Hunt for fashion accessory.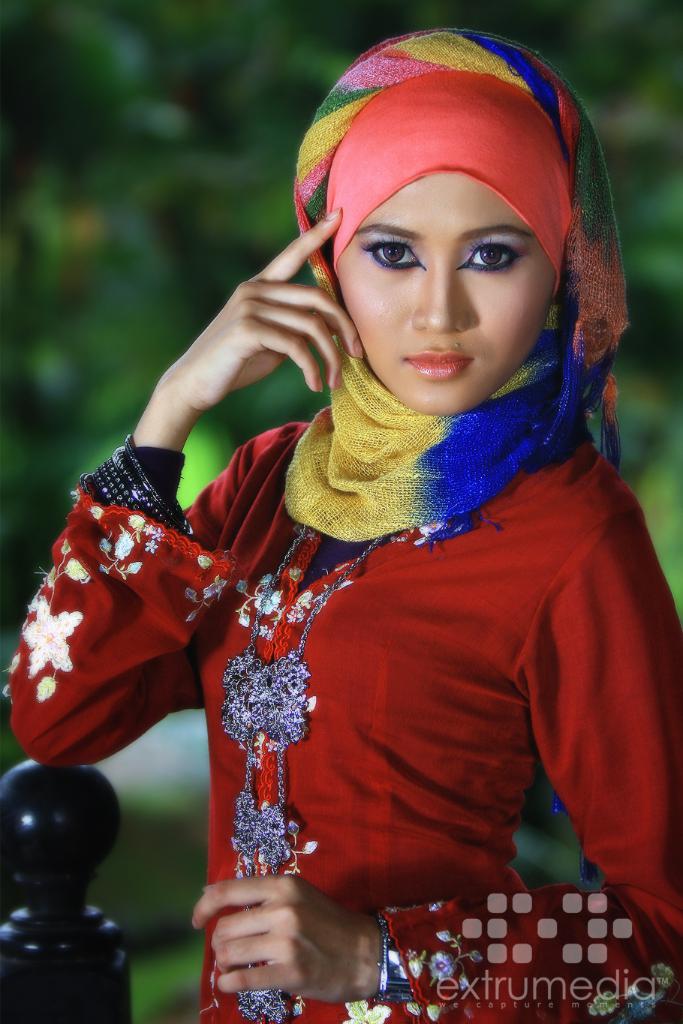
Hunted down at <bbox>216, 524, 387, 1023</bbox>.
